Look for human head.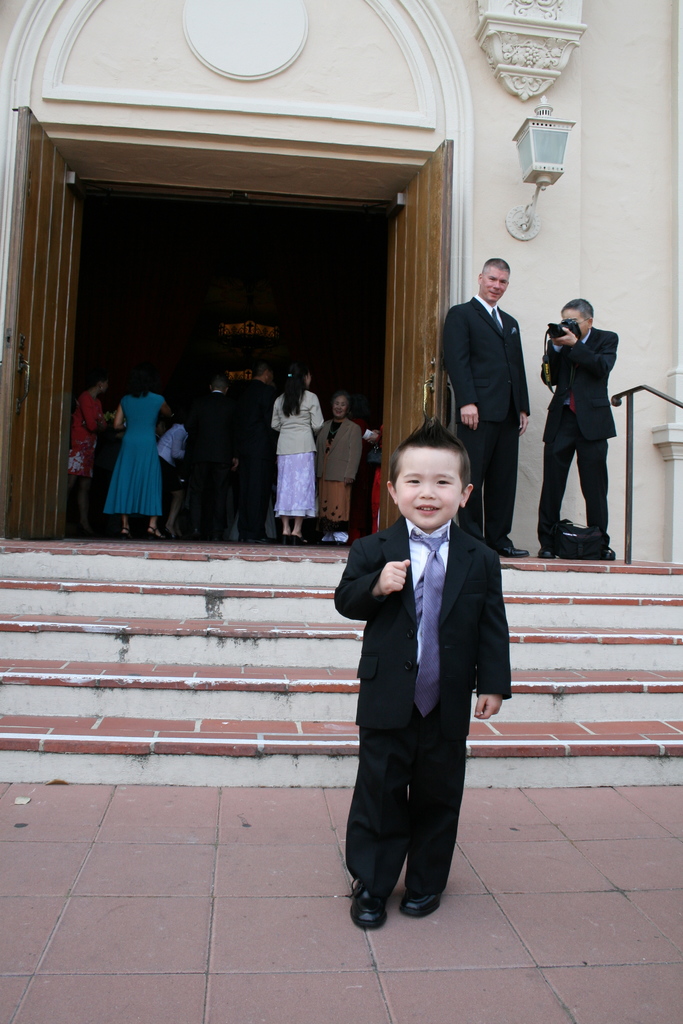
Found: 129, 373, 154, 396.
